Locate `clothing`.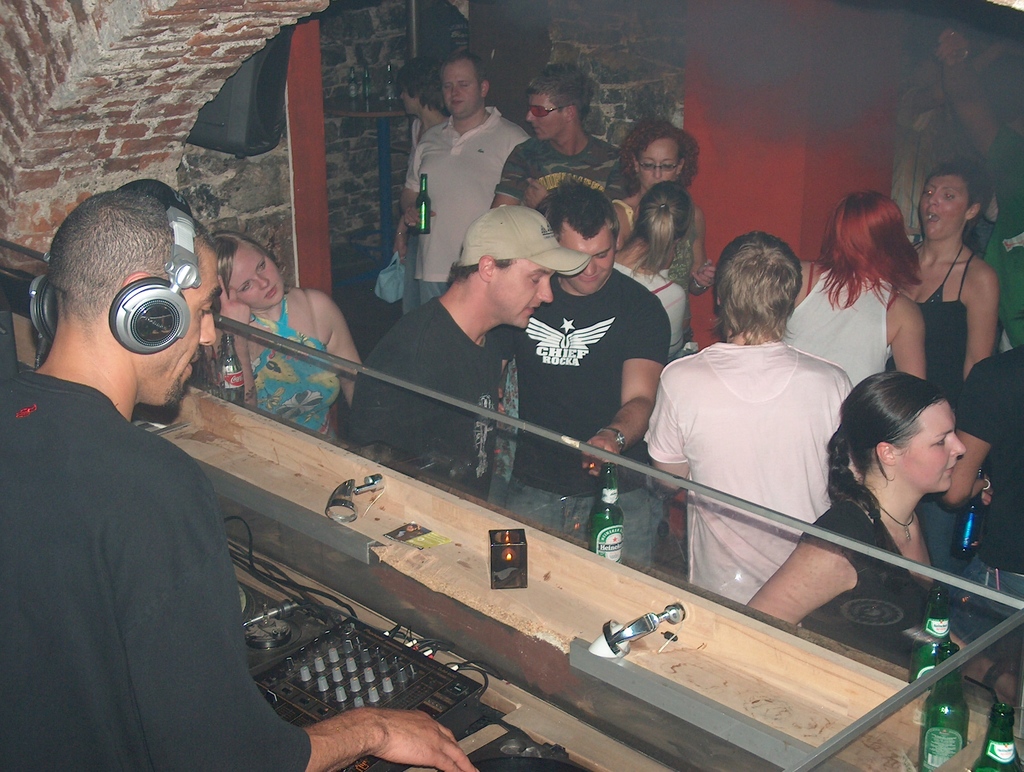
Bounding box: [left=252, top=288, right=336, bottom=436].
